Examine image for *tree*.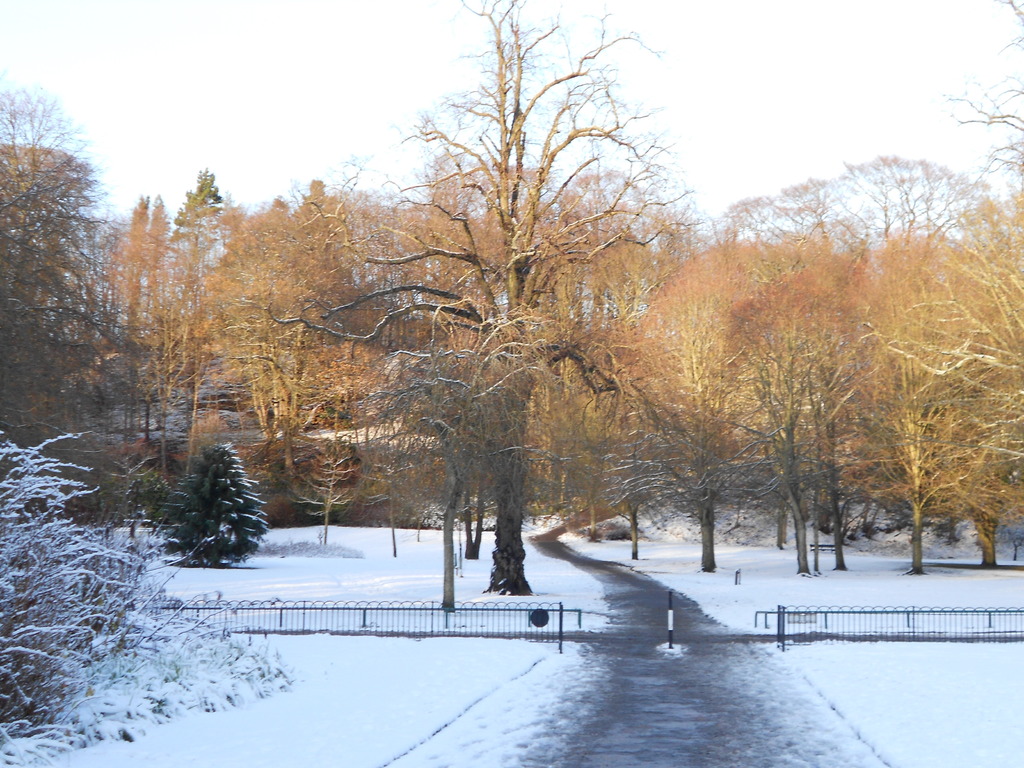
Examination result: 806 148 970 553.
